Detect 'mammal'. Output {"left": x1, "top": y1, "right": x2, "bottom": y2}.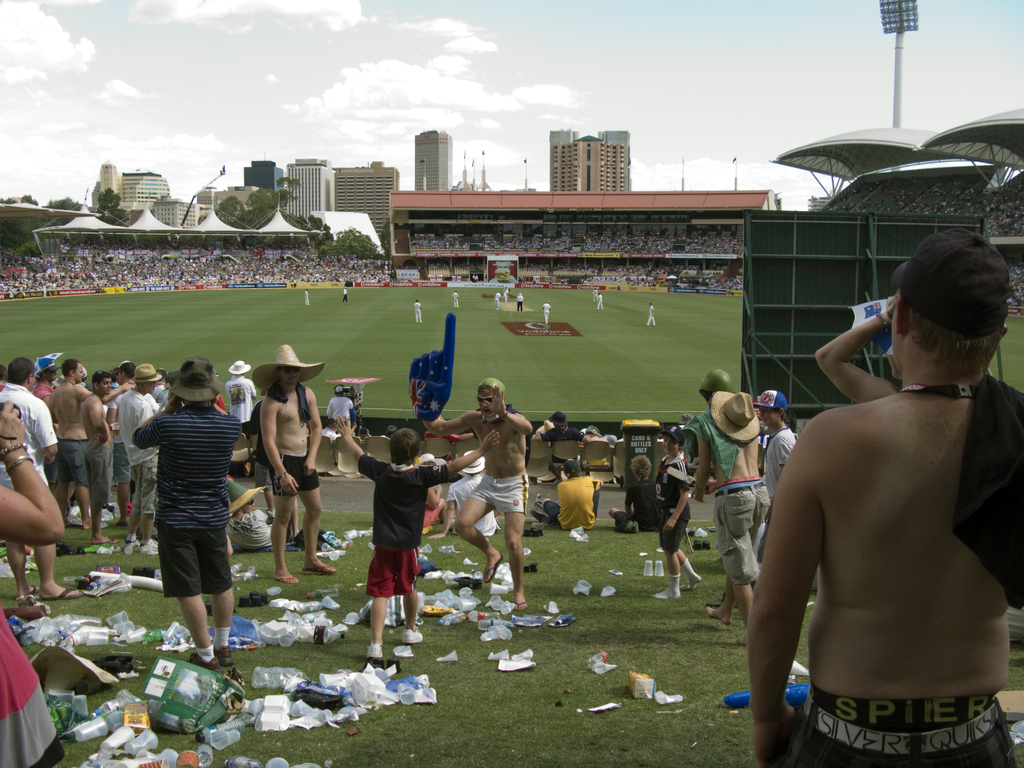
{"left": 321, "top": 417, "right": 333, "bottom": 439}.
